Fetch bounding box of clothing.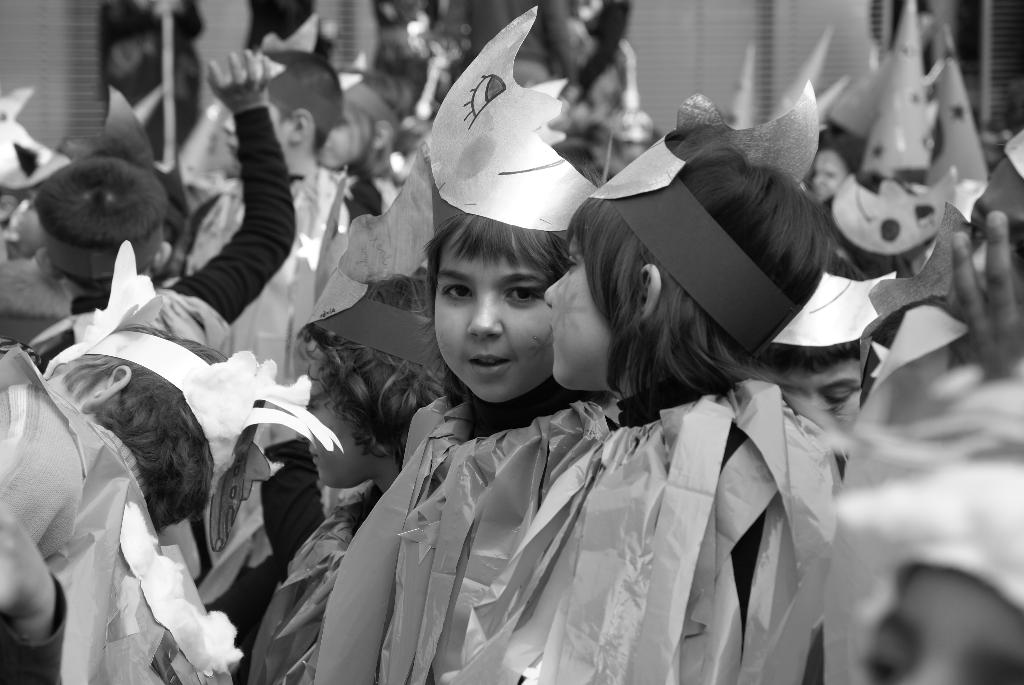
Bbox: bbox=[42, 104, 299, 366].
